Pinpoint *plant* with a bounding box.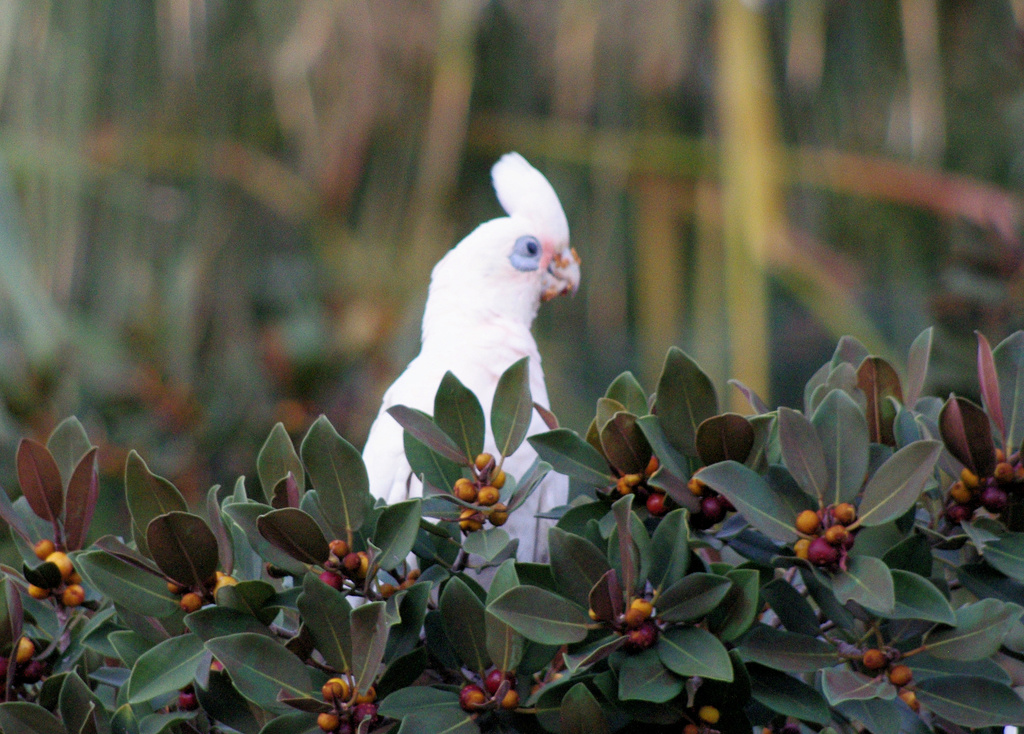
x1=0, y1=333, x2=1023, y2=733.
